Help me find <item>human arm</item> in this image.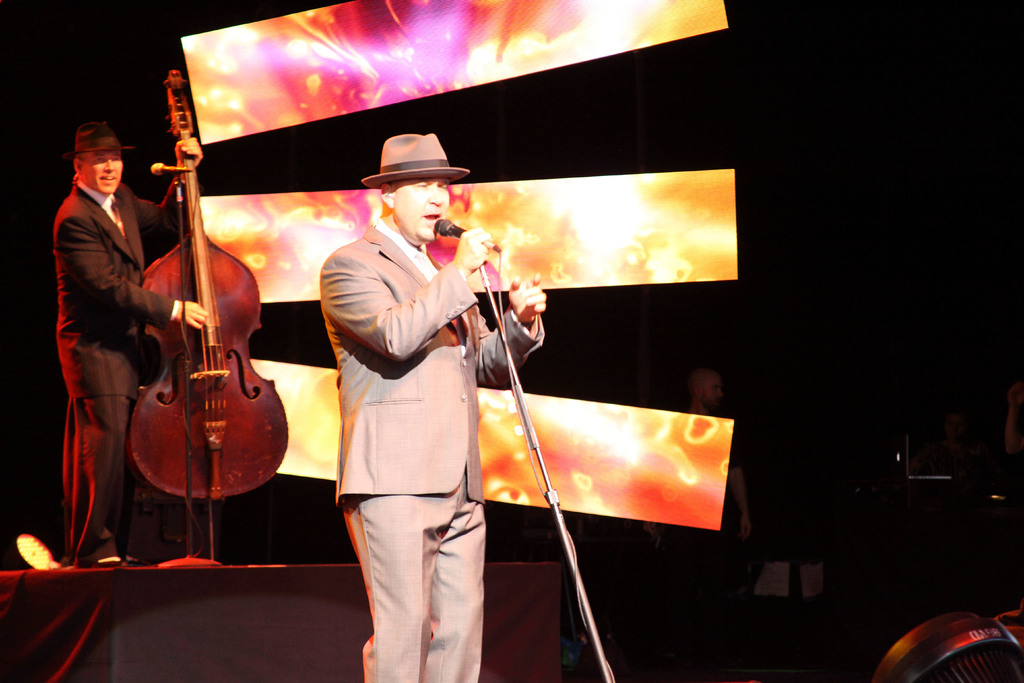
Found it: select_region(67, 220, 210, 331).
